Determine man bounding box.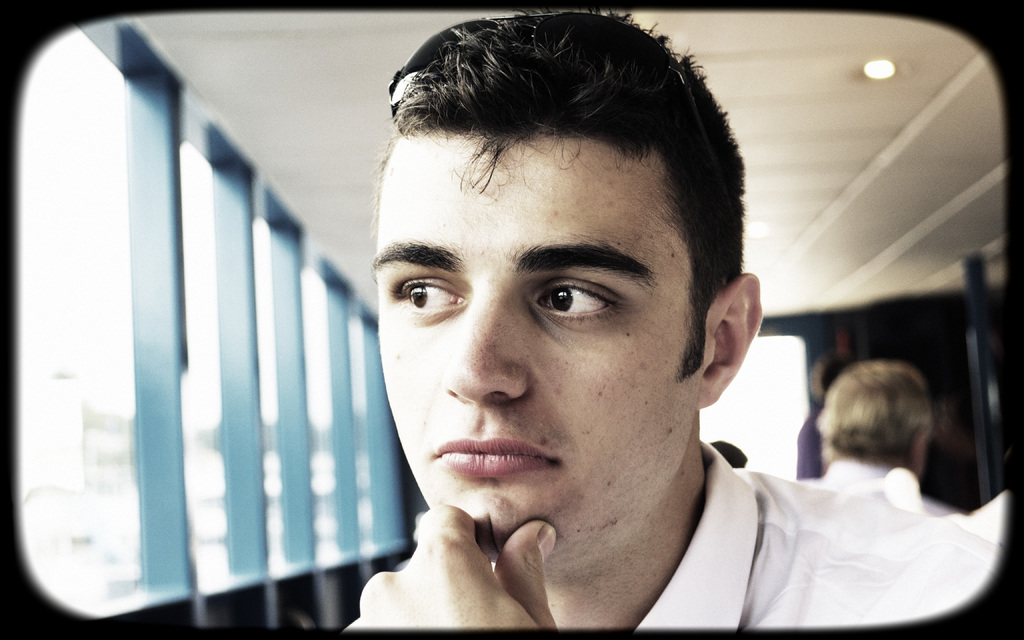
Determined: locate(804, 363, 975, 518).
